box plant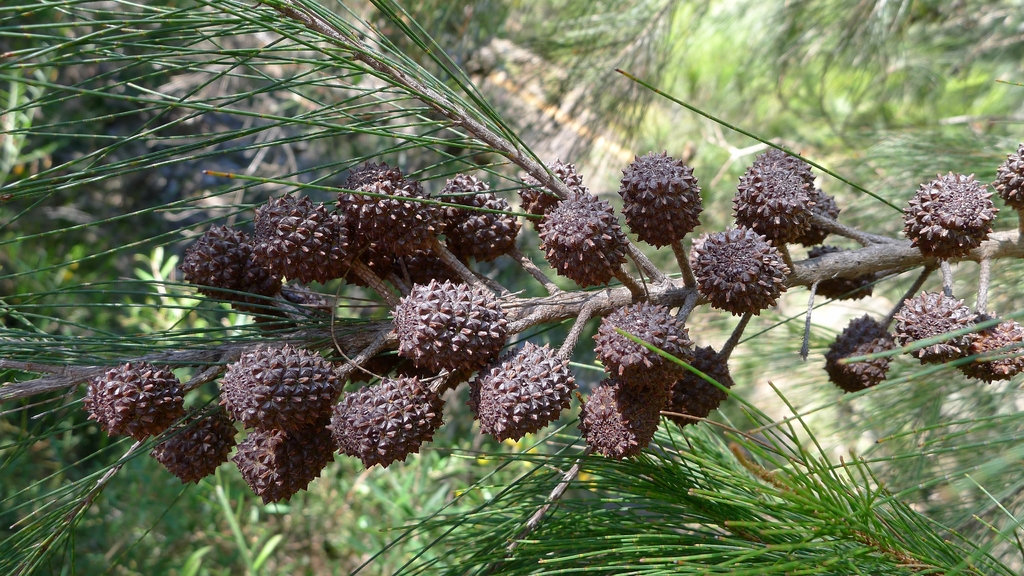
crop(1, 0, 1023, 575)
